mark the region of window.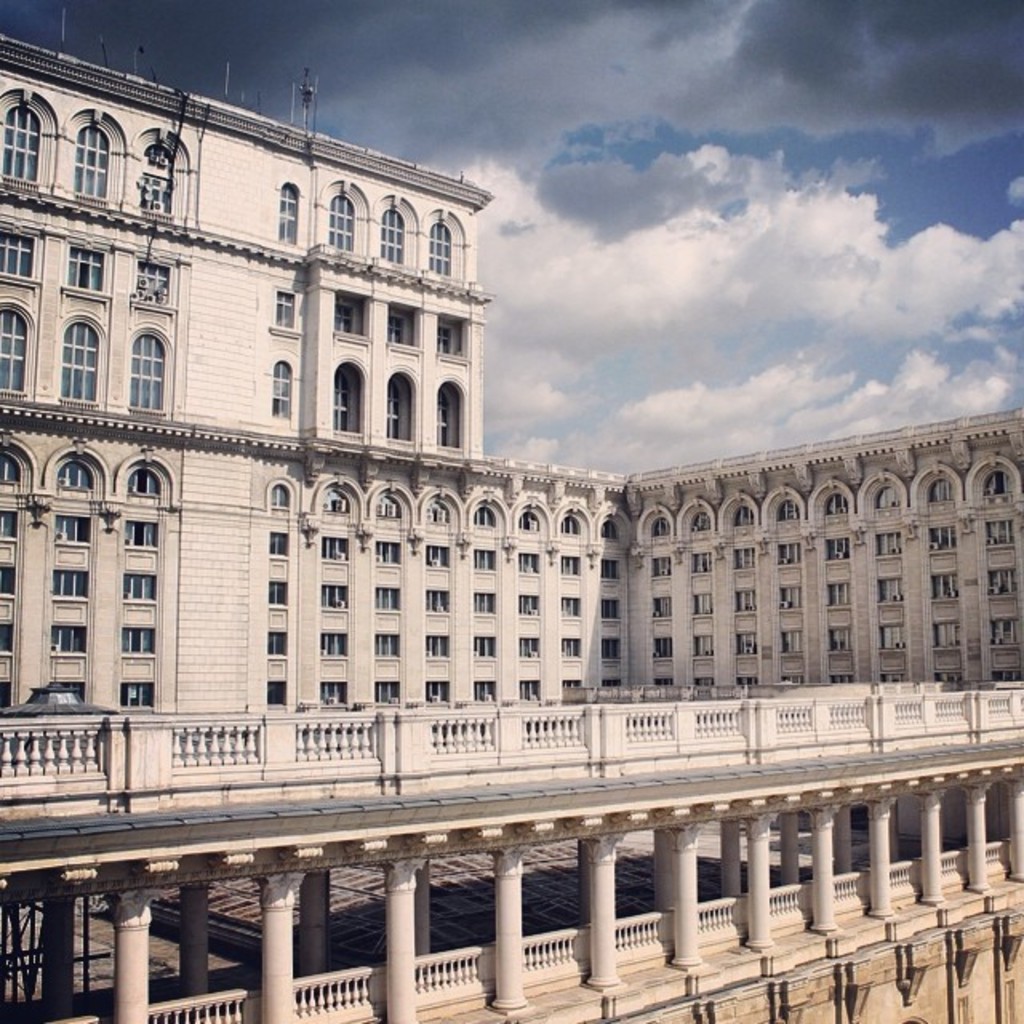
Region: {"x1": 690, "y1": 509, "x2": 704, "y2": 528}.
